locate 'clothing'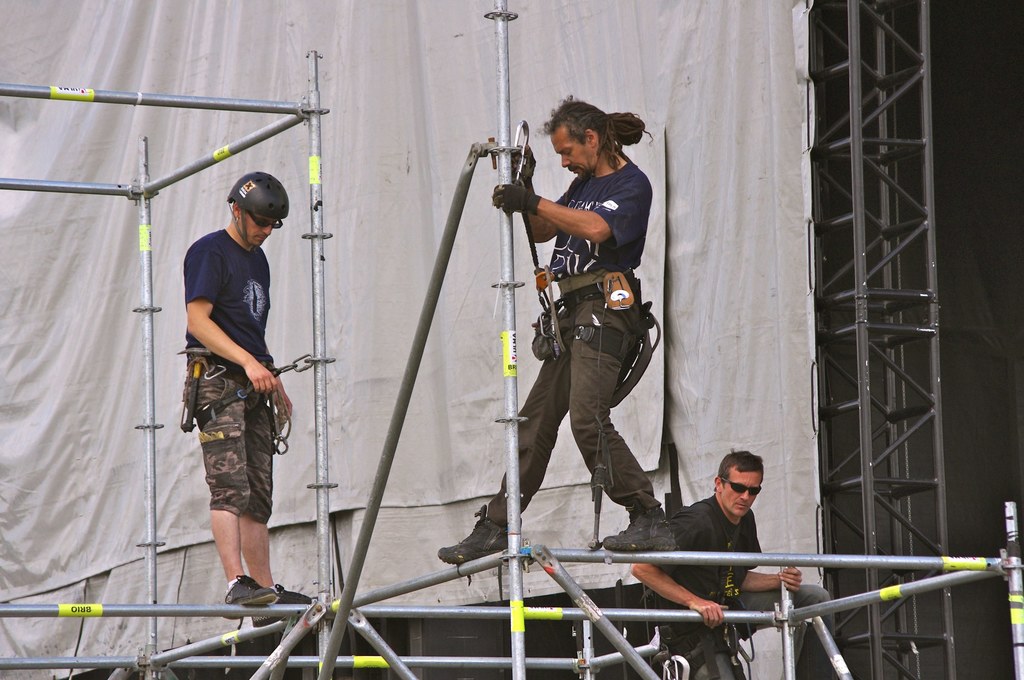
select_region(477, 289, 667, 535)
